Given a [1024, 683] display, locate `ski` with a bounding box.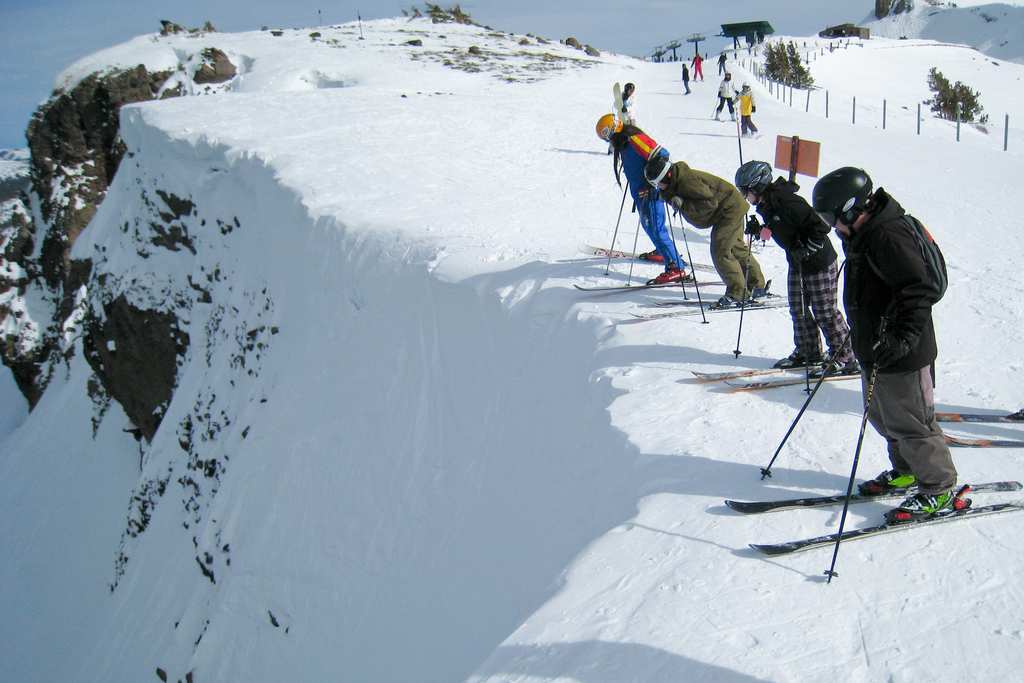
Located: {"left": 650, "top": 293, "right": 718, "bottom": 311}.
